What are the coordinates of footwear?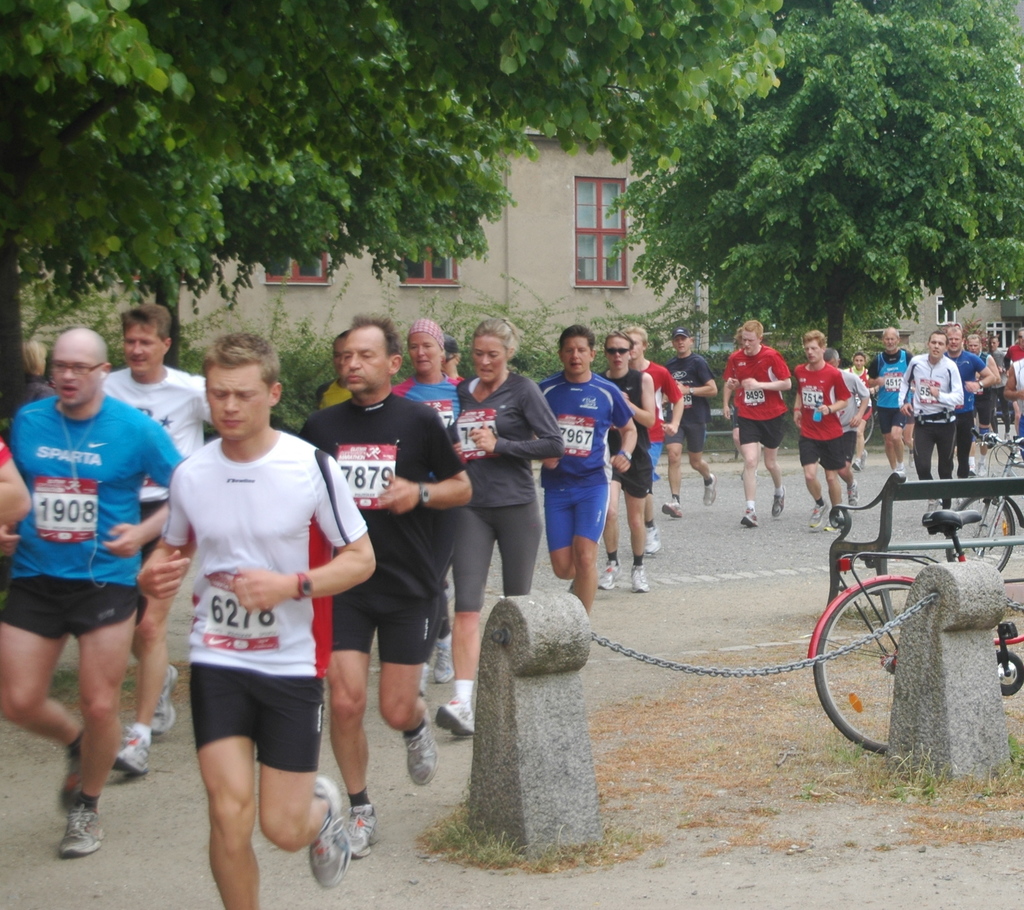
(x1=1014, y1=449, x2=1023, y2=469).
